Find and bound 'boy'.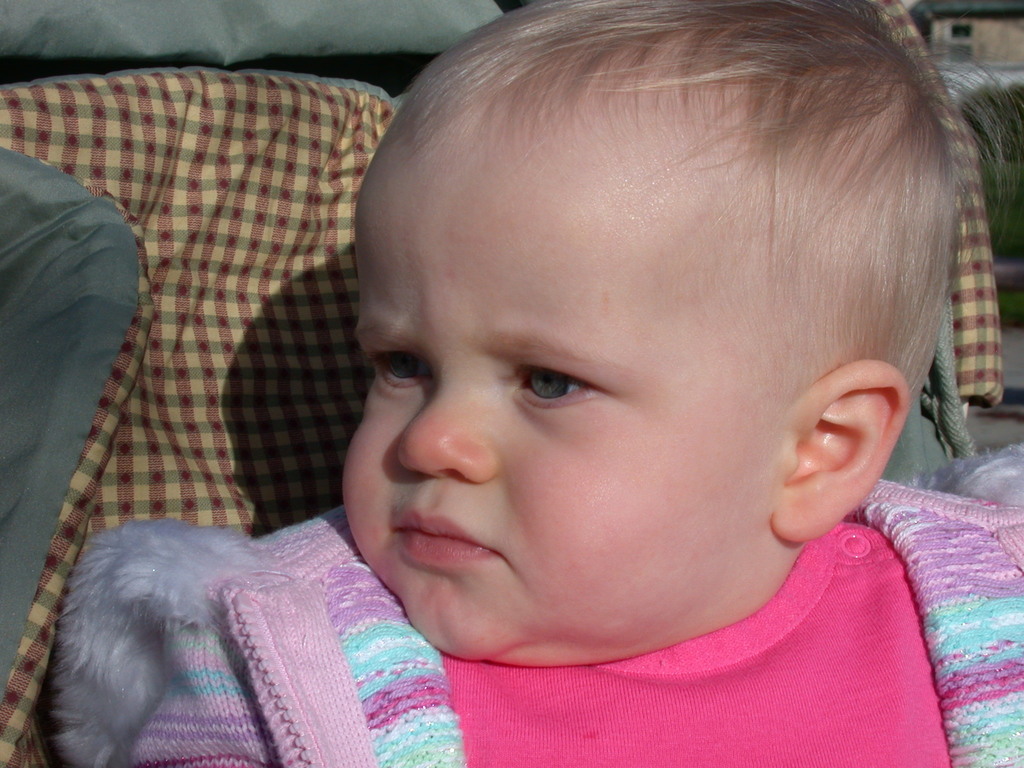
Bound: 46,0,1023,758.
